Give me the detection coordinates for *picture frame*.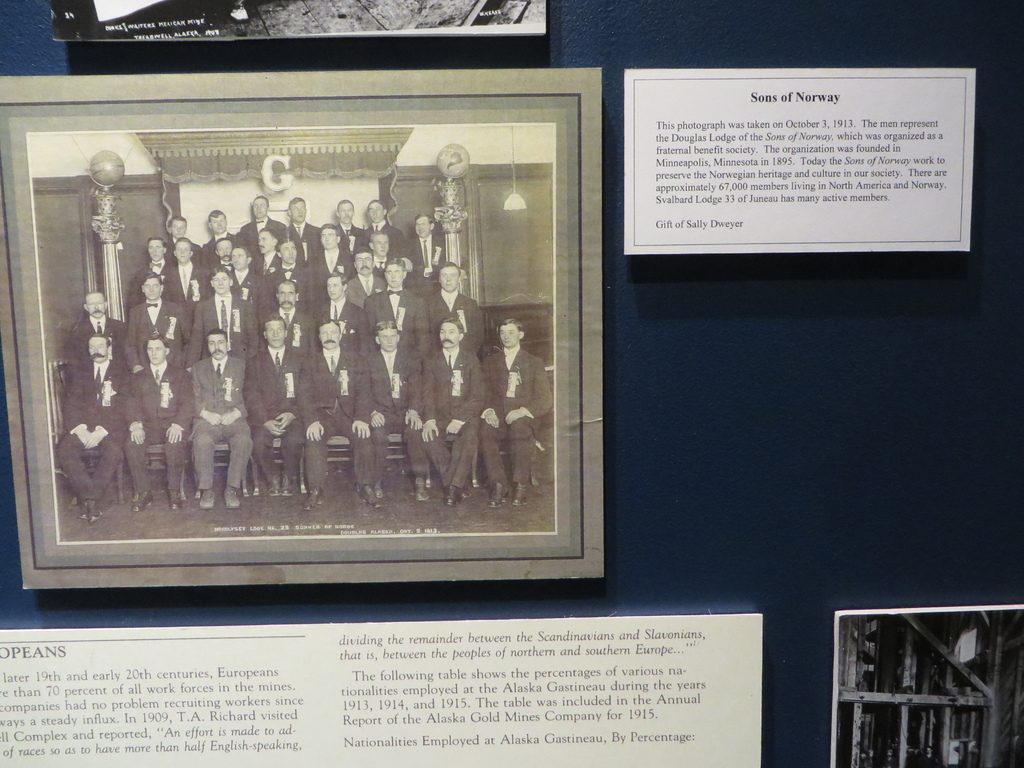
box(0, 68, 604, 590).
